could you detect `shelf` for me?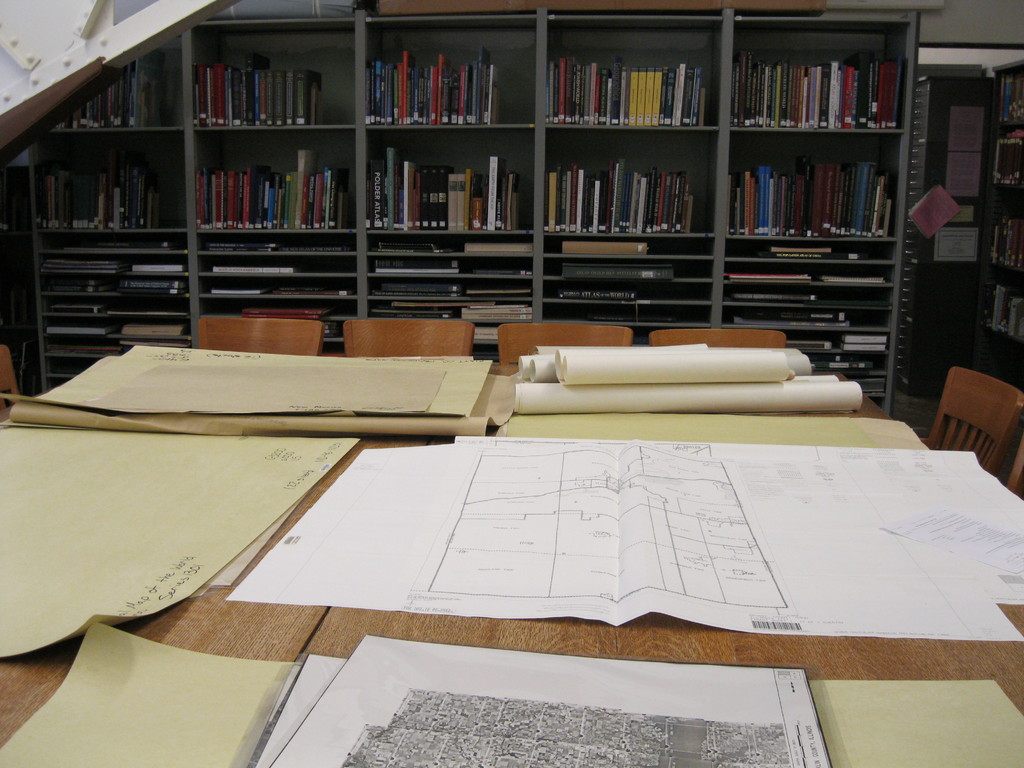
Detection result: x1=18 y1=3 x2=917 y2=412.
